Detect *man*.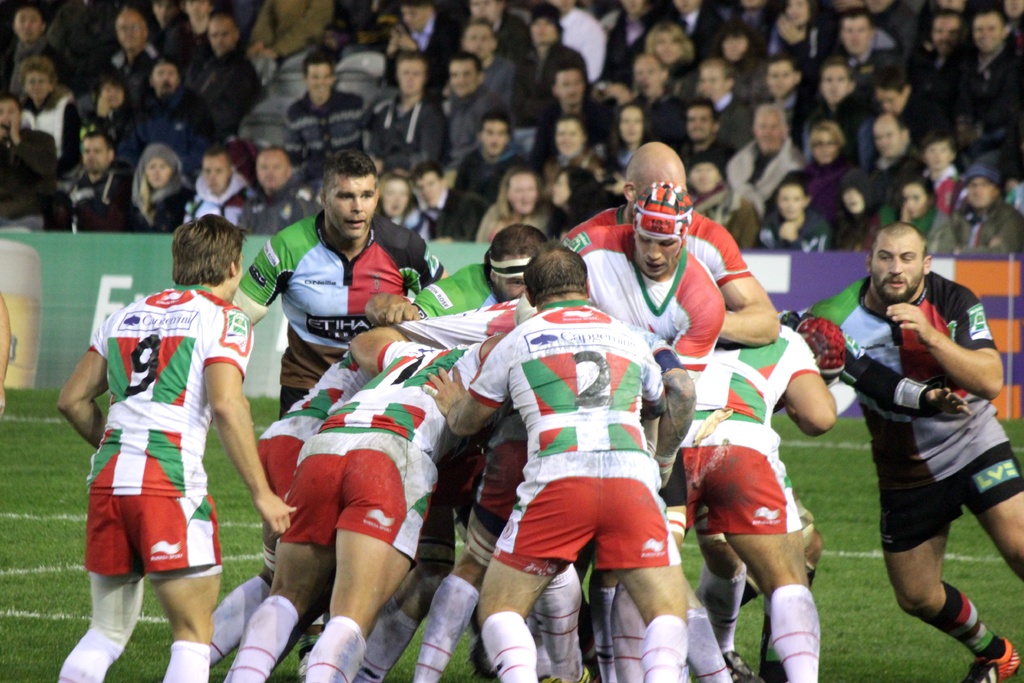
Detected at box(868, 72, 950, 148).
